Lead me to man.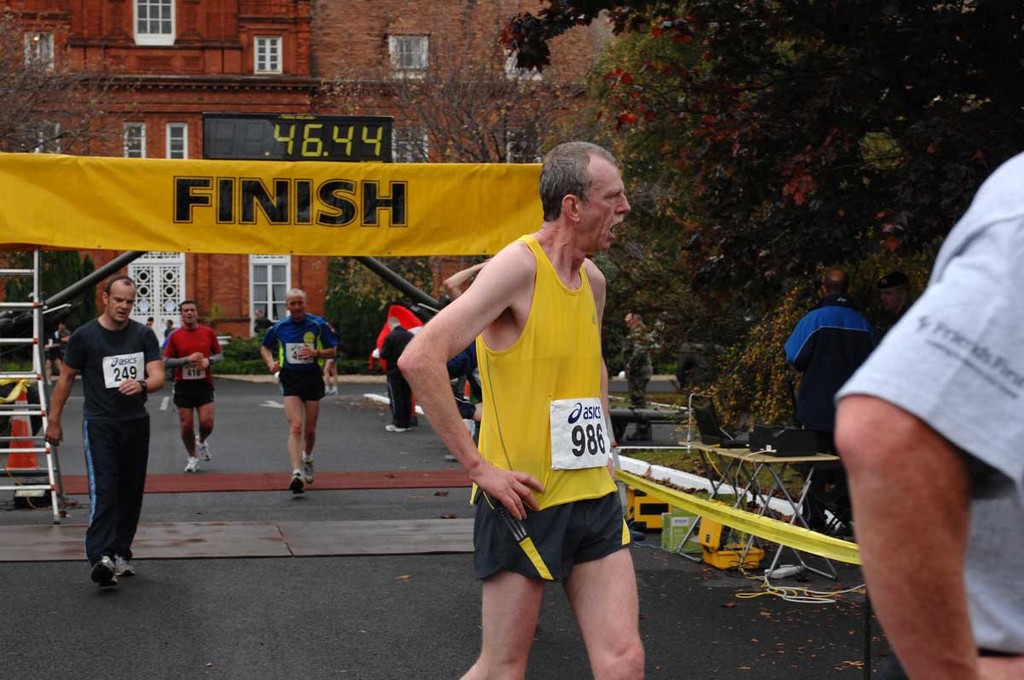
Lead to Rect(259, 289, 340, 496).
